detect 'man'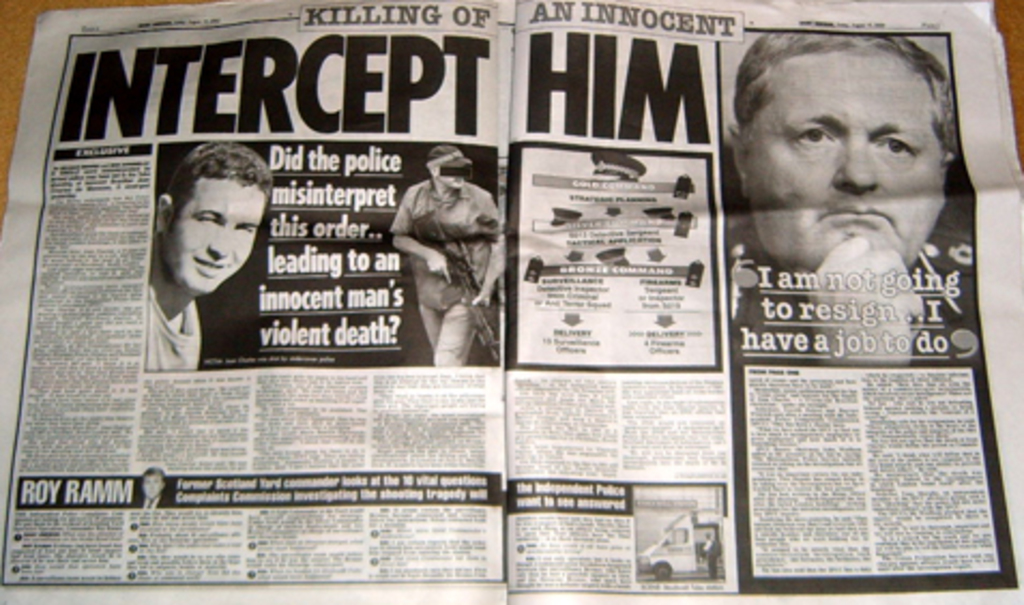
728,30,979,367
